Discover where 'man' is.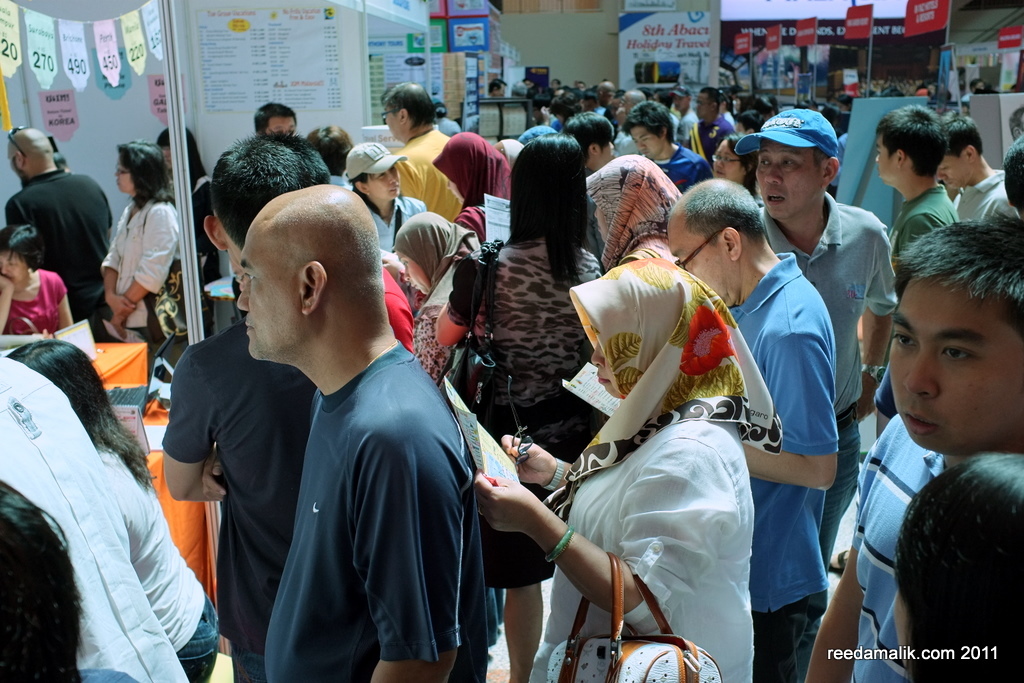
Discovered at pyautogui.locateOnScreen(667, 176, 833, 682).
